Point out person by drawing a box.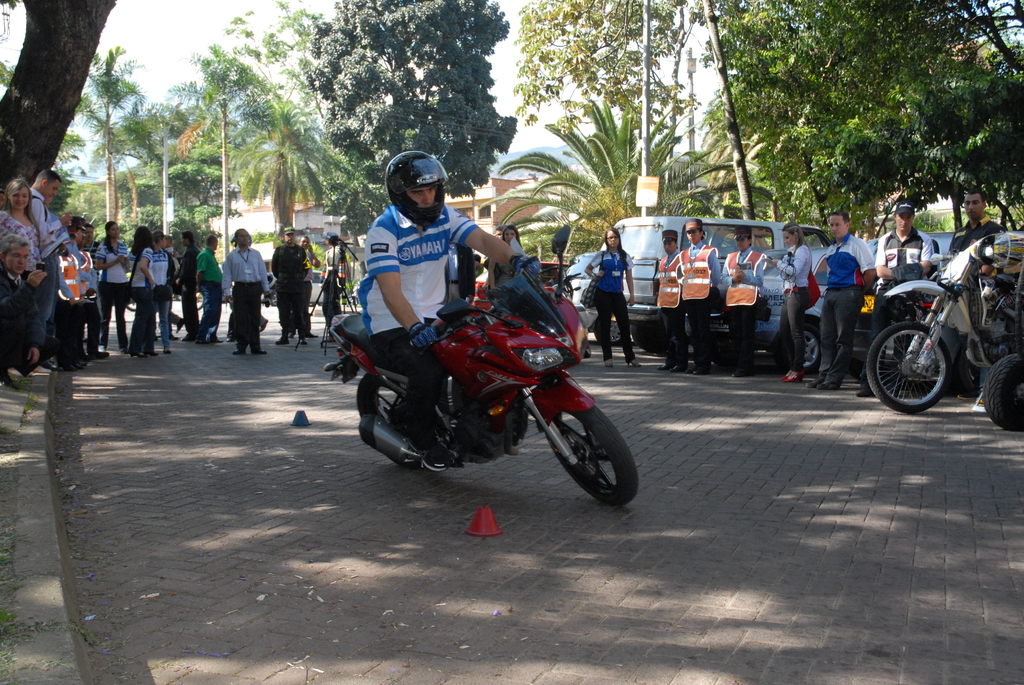
<box>580,224,640,374</box>.
